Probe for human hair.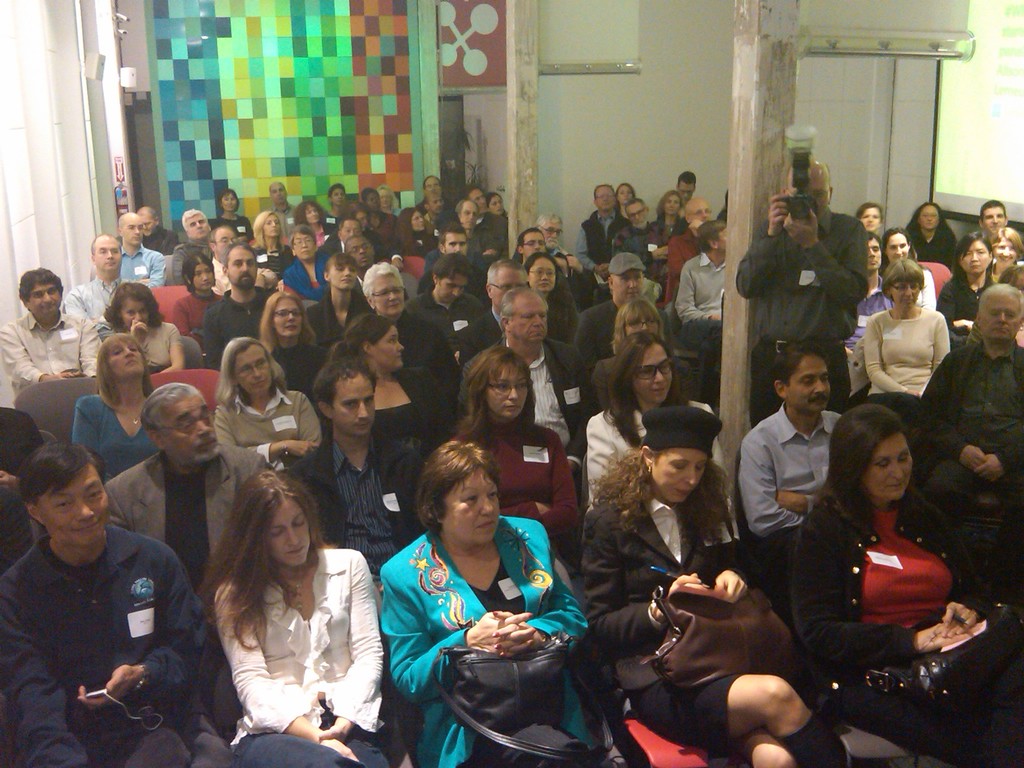
Probe result: bbox=(812, 403, 929, 529).
